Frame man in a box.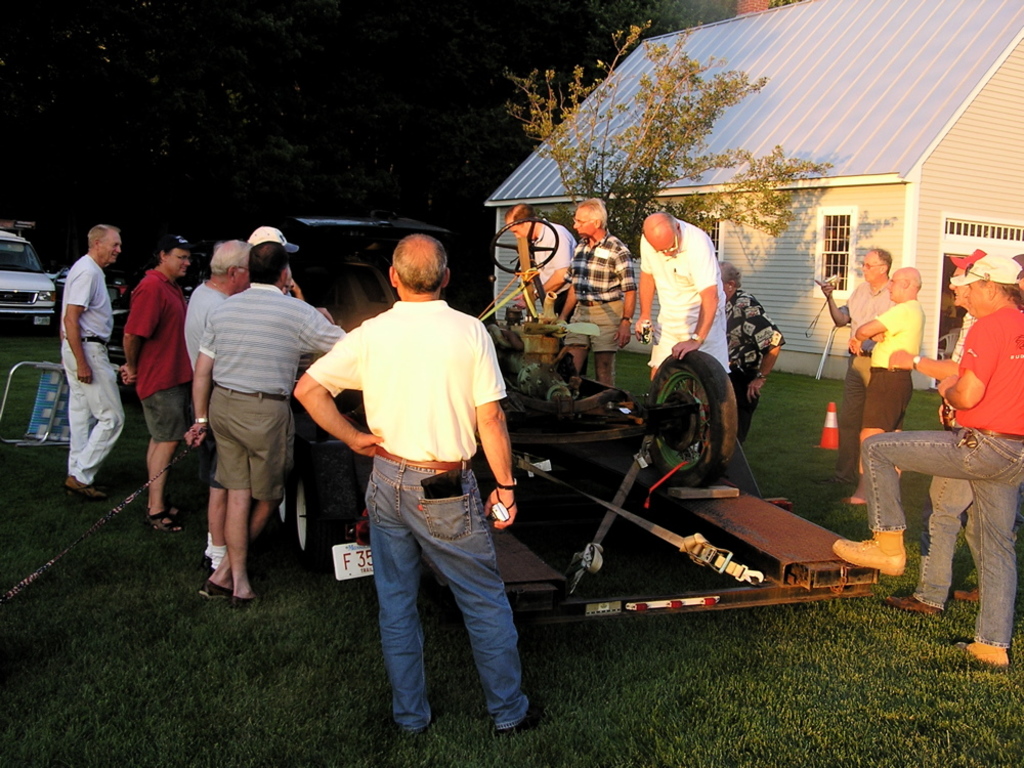
BBox(240, 219, 337, 324).
